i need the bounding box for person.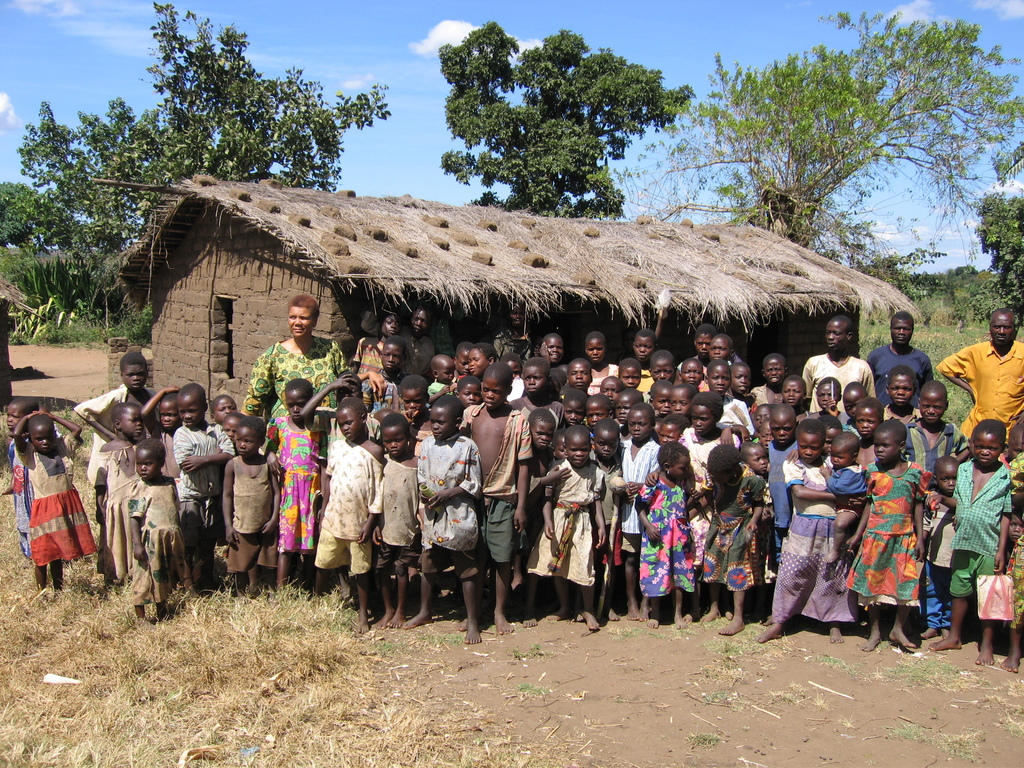
Here it is: (759,414,781,456).
